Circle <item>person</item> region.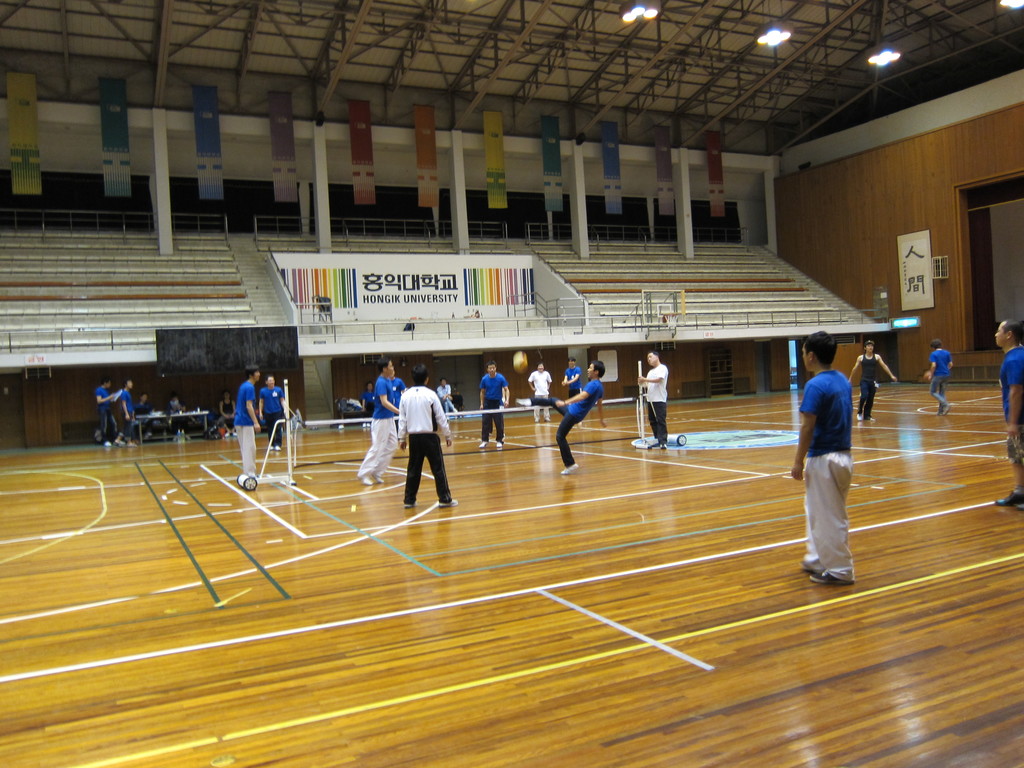
Region: x1=222 y1=362 x2=263 y2=477.
